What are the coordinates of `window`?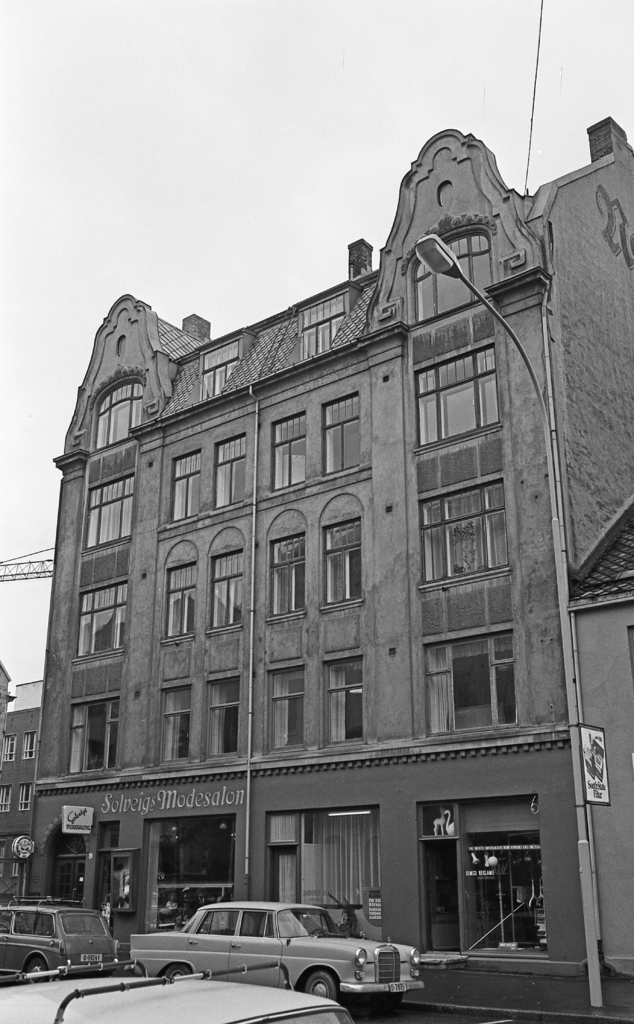
crop(215, 430, 255, 512).
